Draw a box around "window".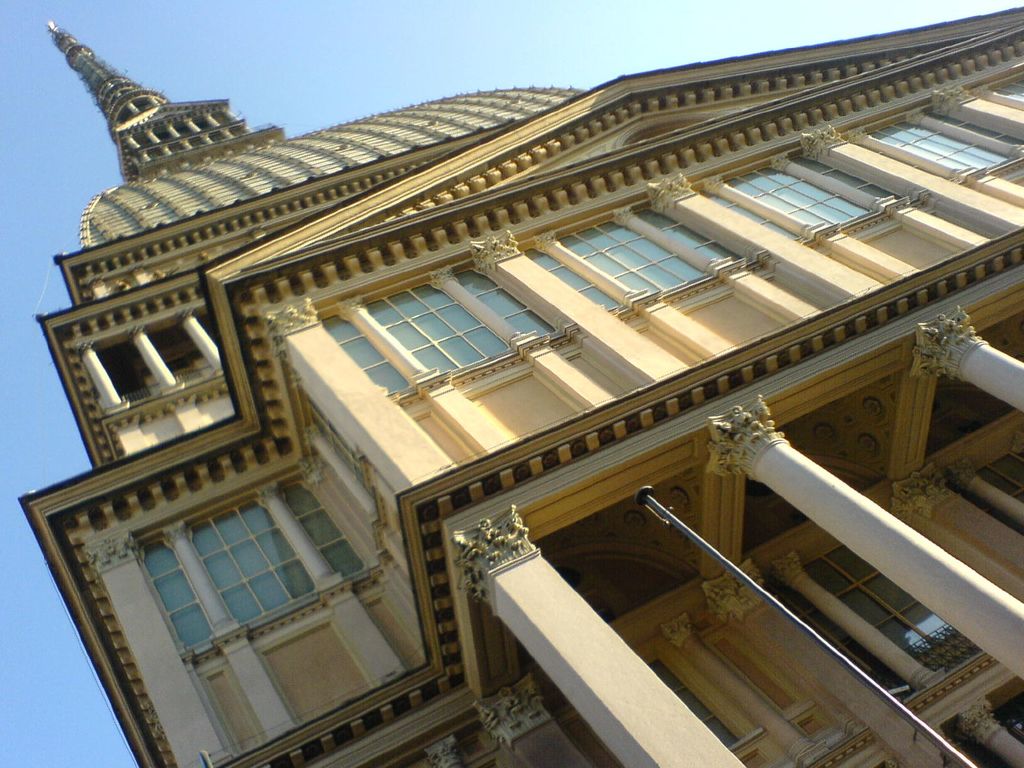
pyautogui.locateOnScreen(685, 150, 898, 250).
